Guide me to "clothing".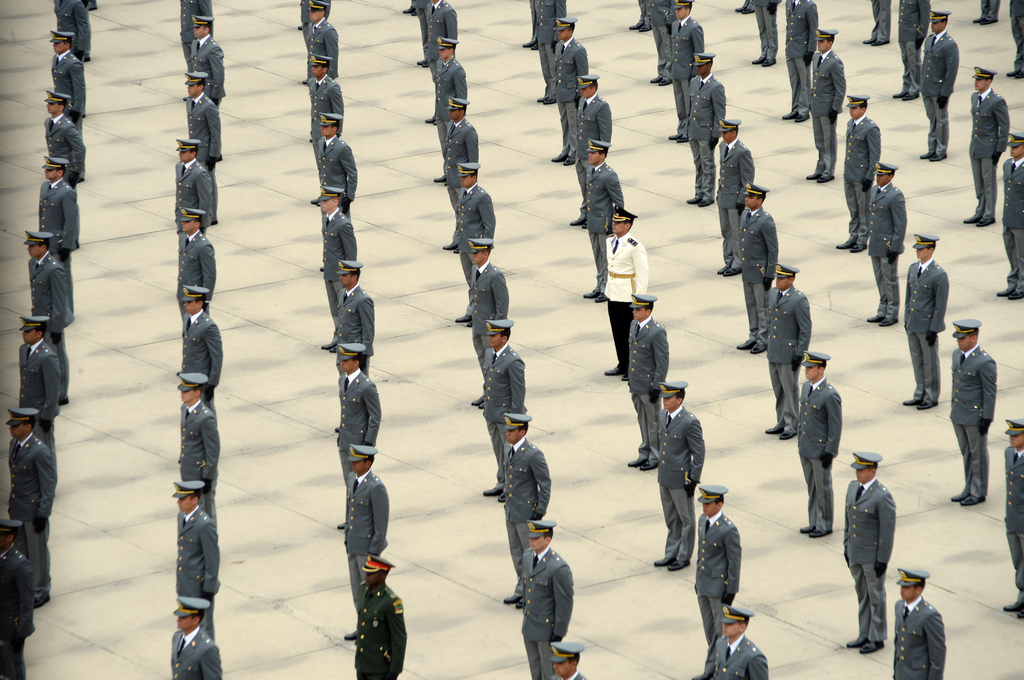
Guidance: (x1=336, y1=365, x2=382, y2=488).
